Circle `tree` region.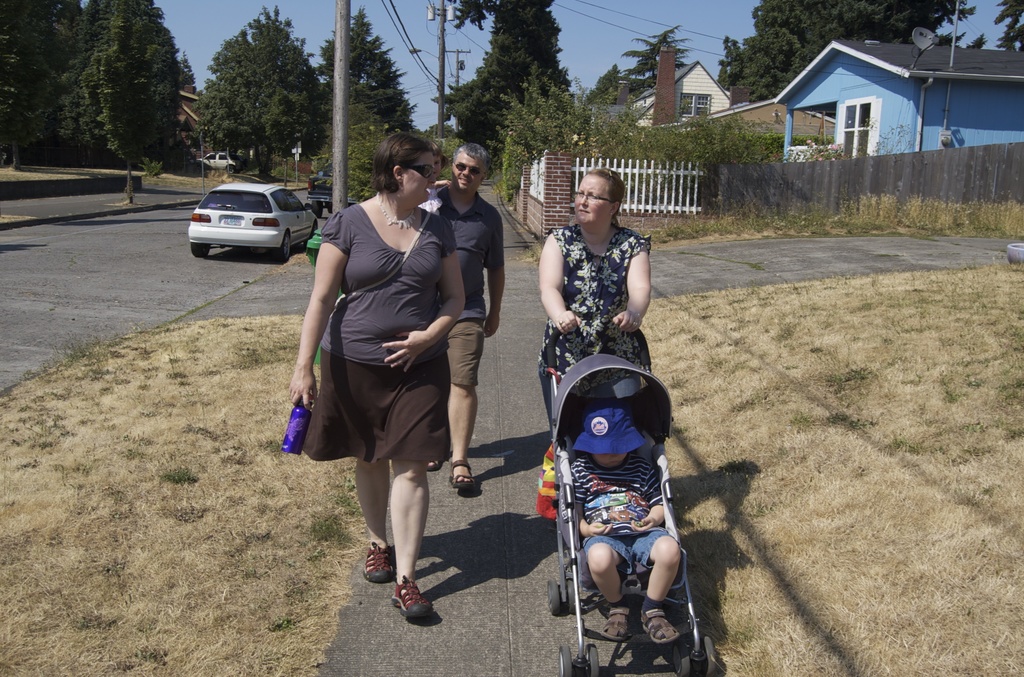
Region: x1=716, y1=0, x2=979, y2=112.
